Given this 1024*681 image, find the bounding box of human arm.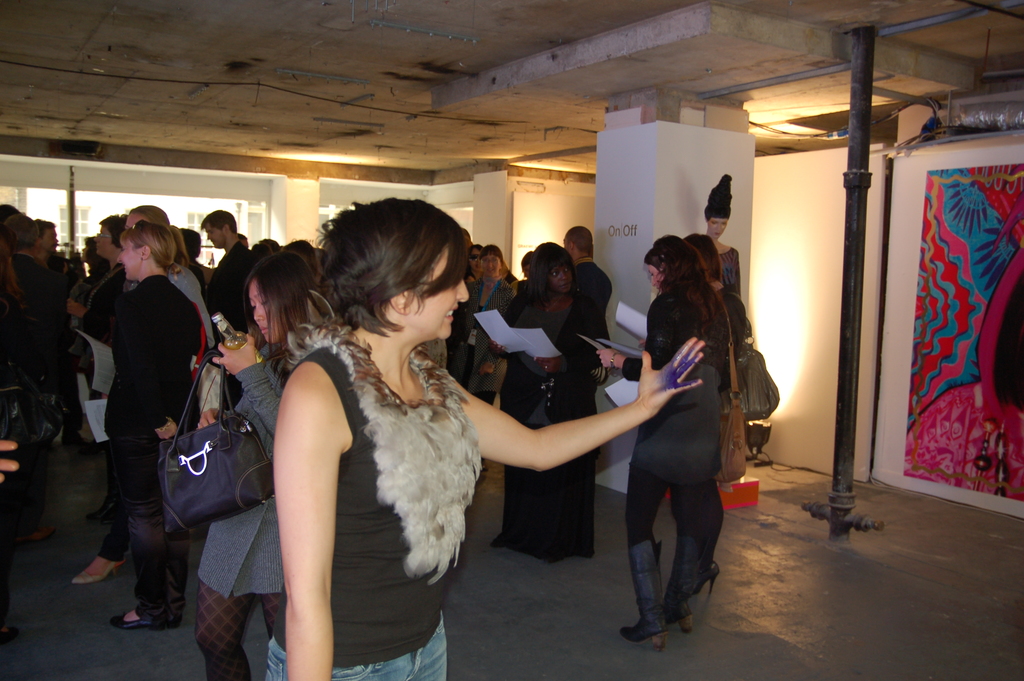
bbox=(111, 293, 180, 443).
